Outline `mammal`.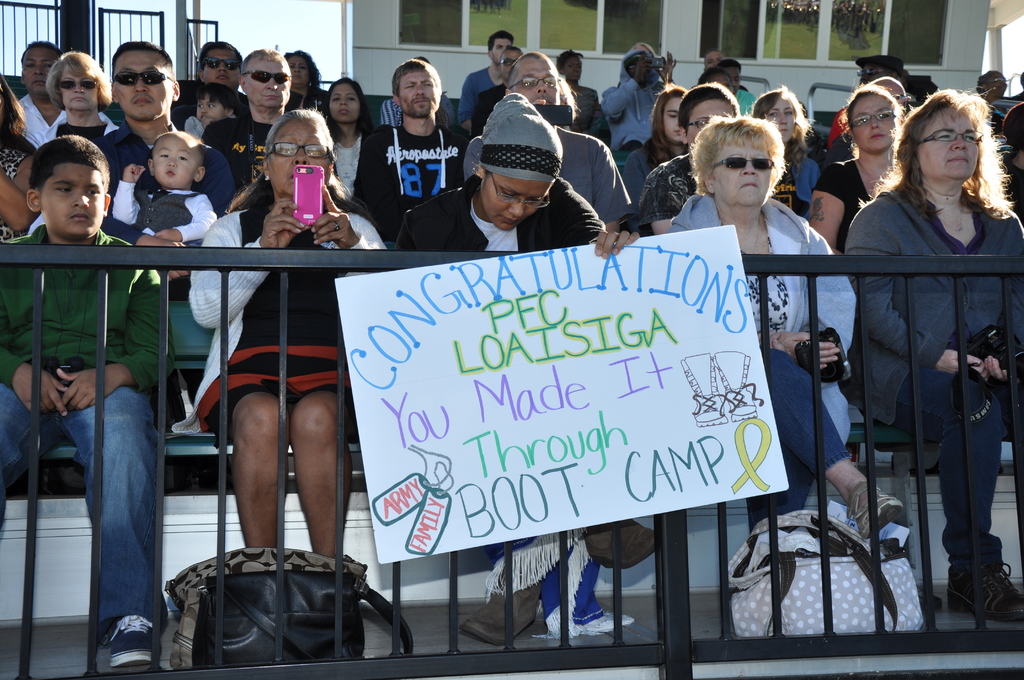
Outline: left=189, top=108, right=391, bottom=562.
